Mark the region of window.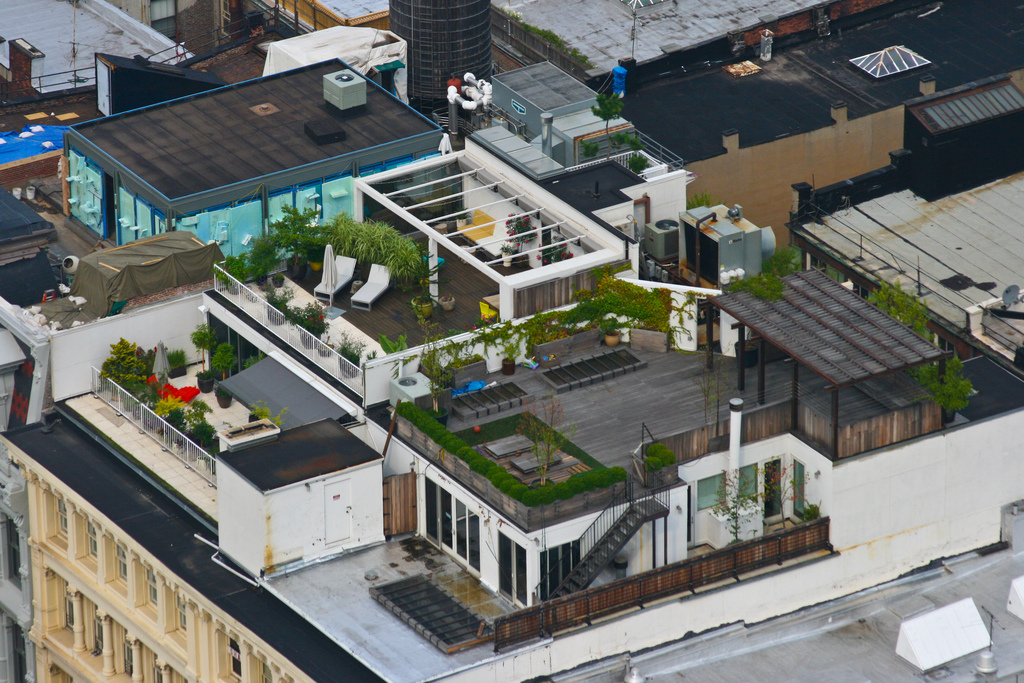
Region: bbox=[226, 639, 239, 676].
